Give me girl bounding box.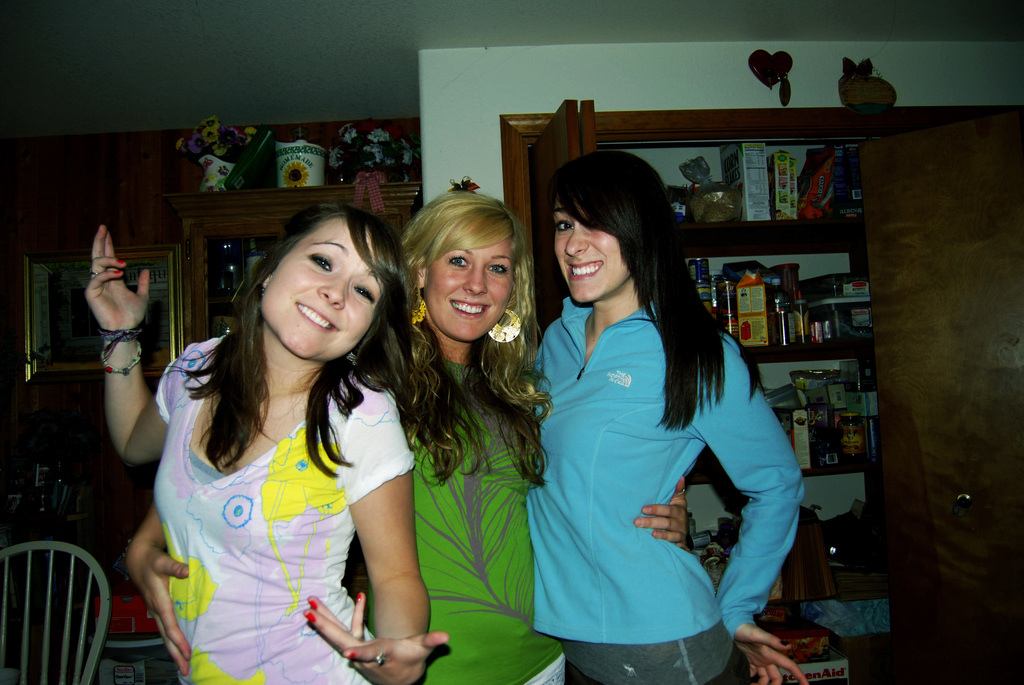
region(526, 152, 804, 684).
